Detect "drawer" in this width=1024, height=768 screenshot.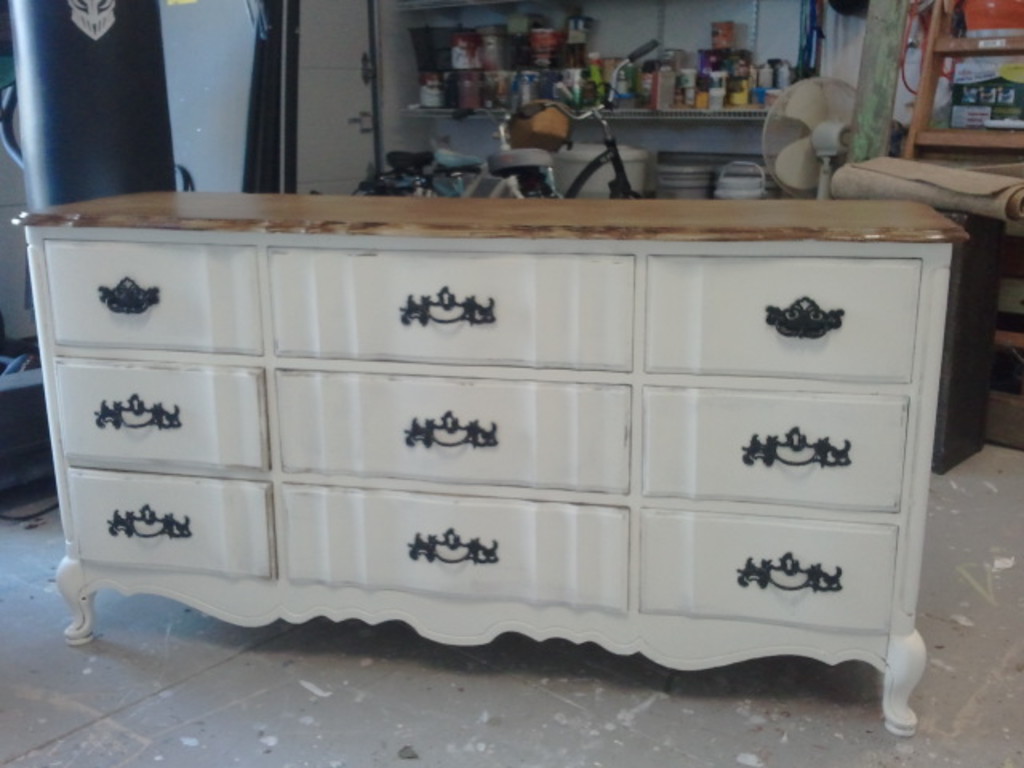
Detection: locate(283, 483, 630, 613).
